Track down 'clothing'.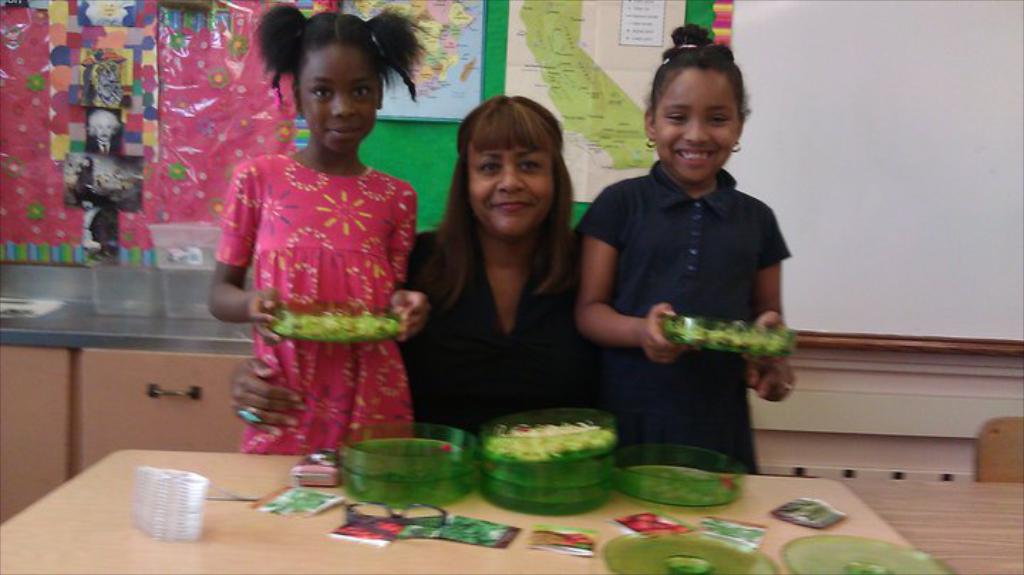
Tracked to box(583, 155, 794, 475).
